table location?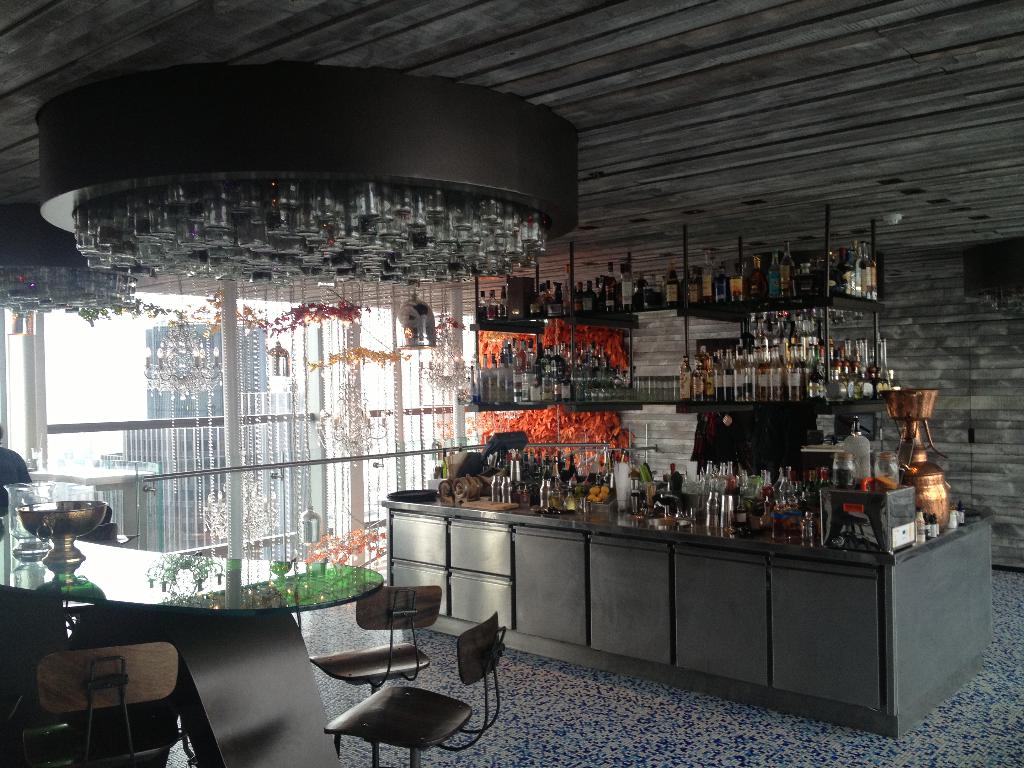
{"left": 0, "top": 532, "right": 380, "bottom": 767}
